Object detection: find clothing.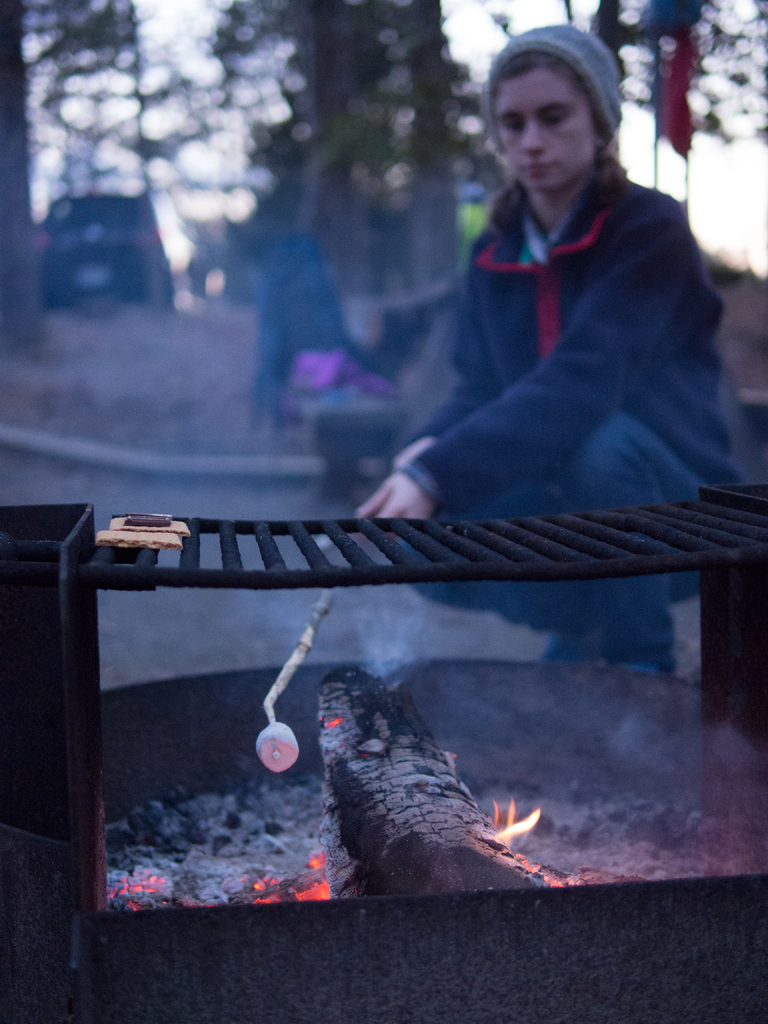
bbox=[393, 97, 732, 546].
